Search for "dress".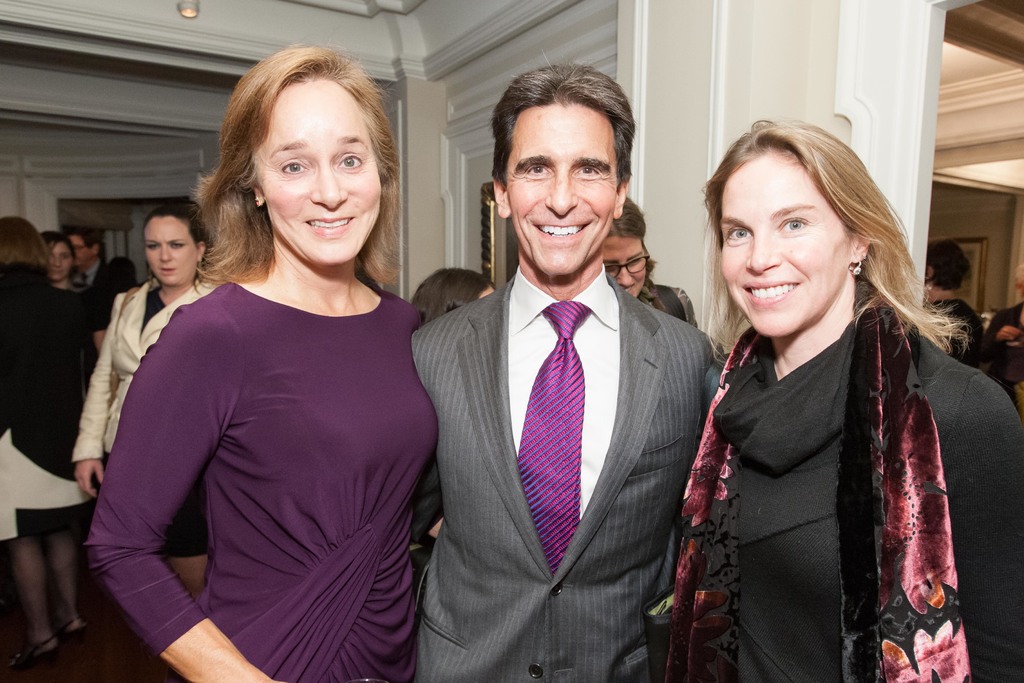
Found at [x1=106, y1=213, x2=415, y2=682].
